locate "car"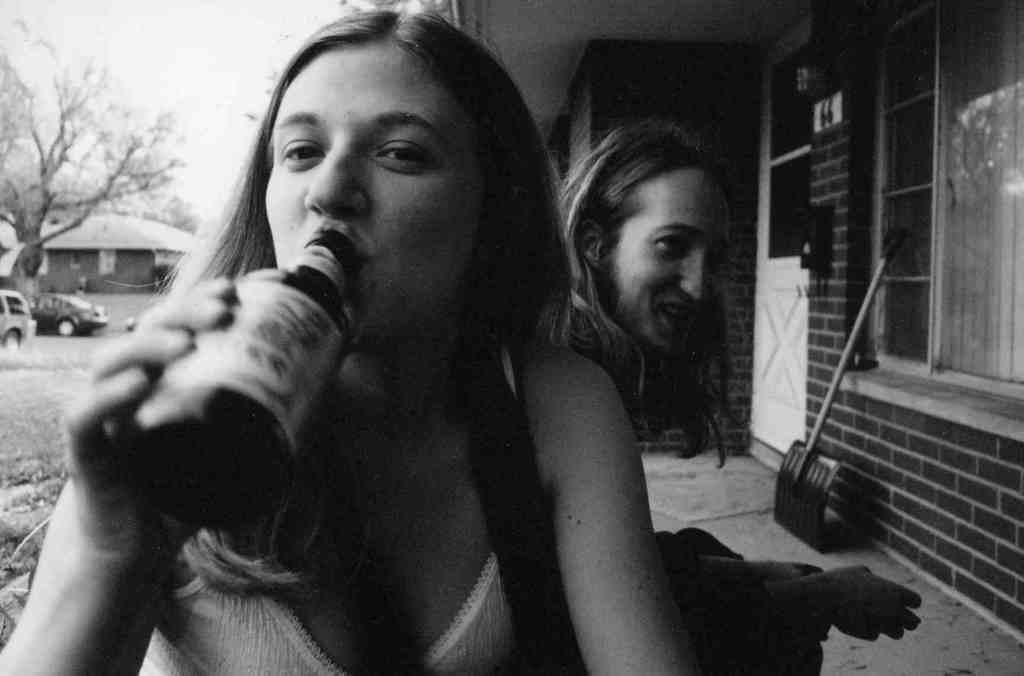
[28, 292, 108, 336]
